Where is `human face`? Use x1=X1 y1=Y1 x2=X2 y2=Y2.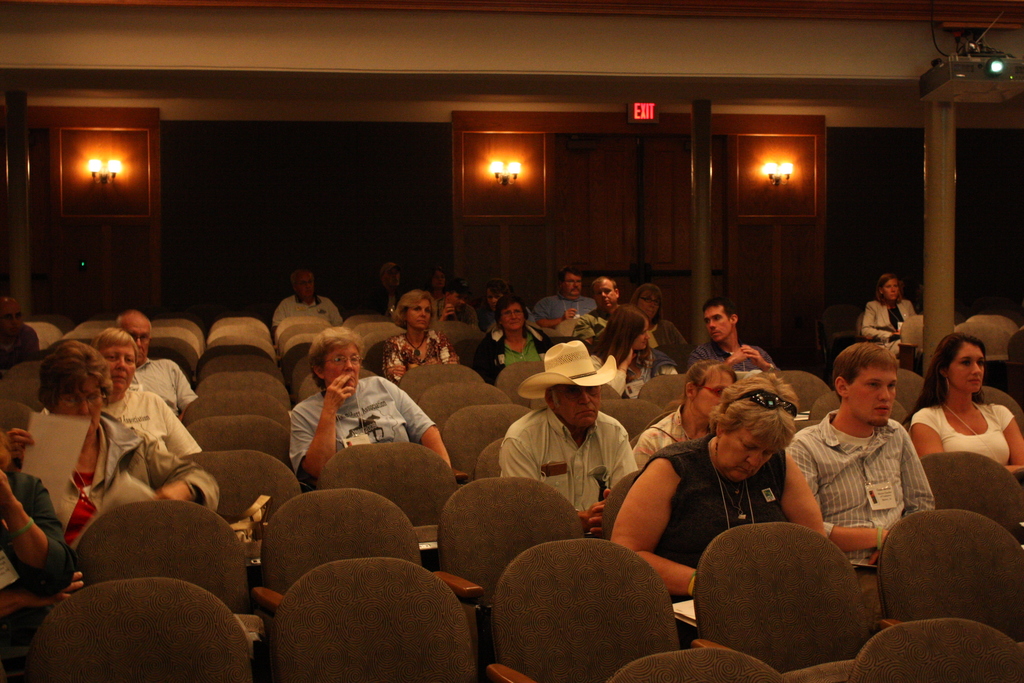
x1=385 y1=269 x2=400 y2=286.
